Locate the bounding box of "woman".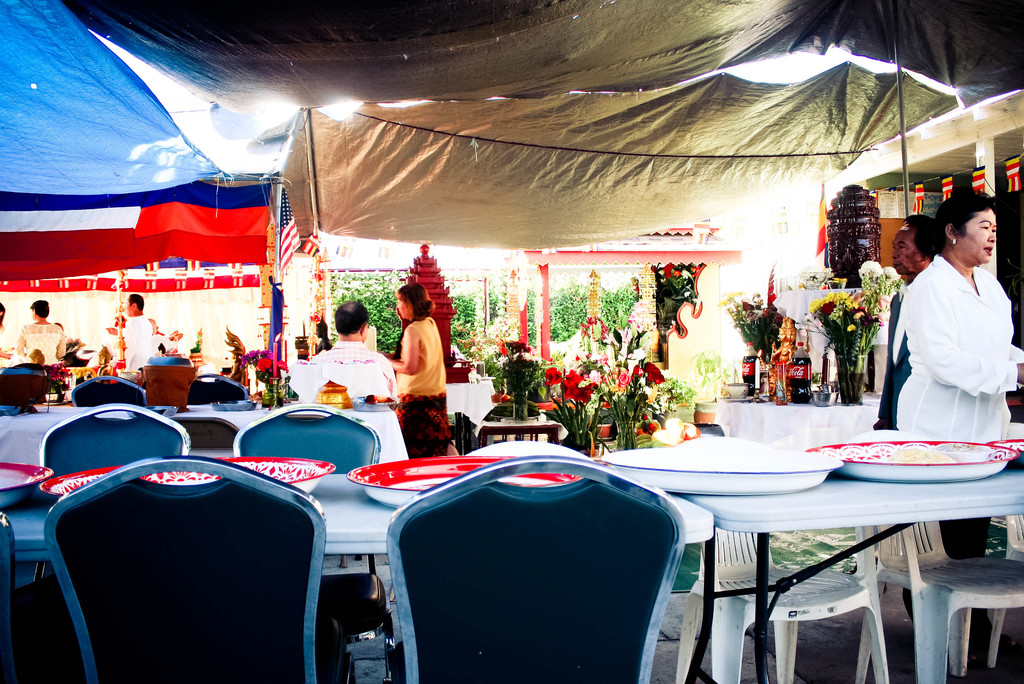
Bounding box: (x1=890, y1=189, x2=1014, y2=478).
